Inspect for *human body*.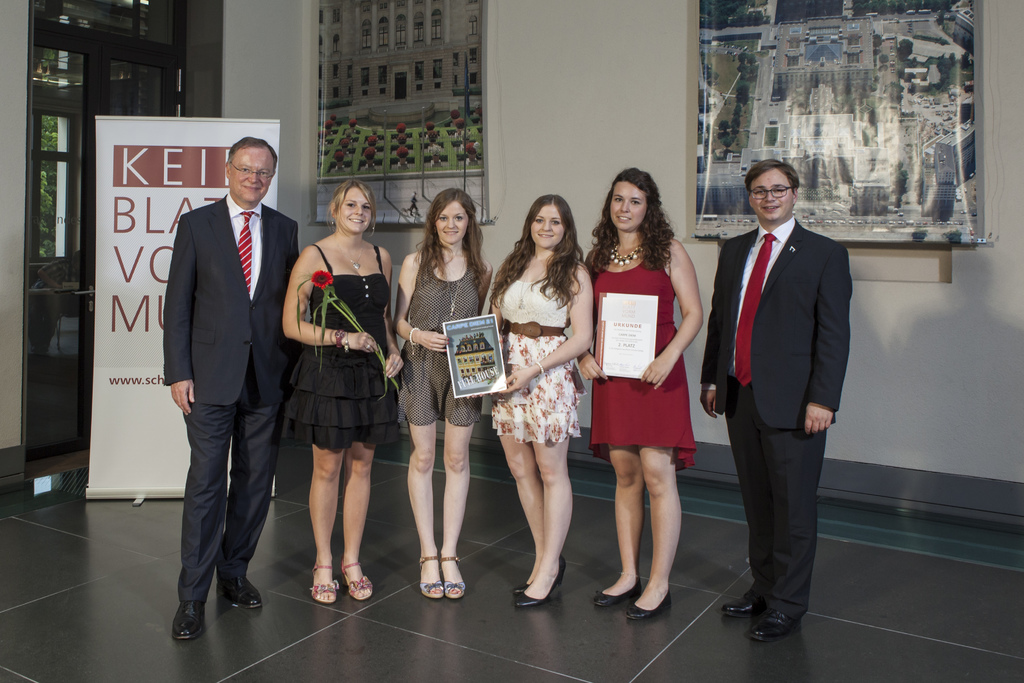
Inspection: 699 154 852 639.
